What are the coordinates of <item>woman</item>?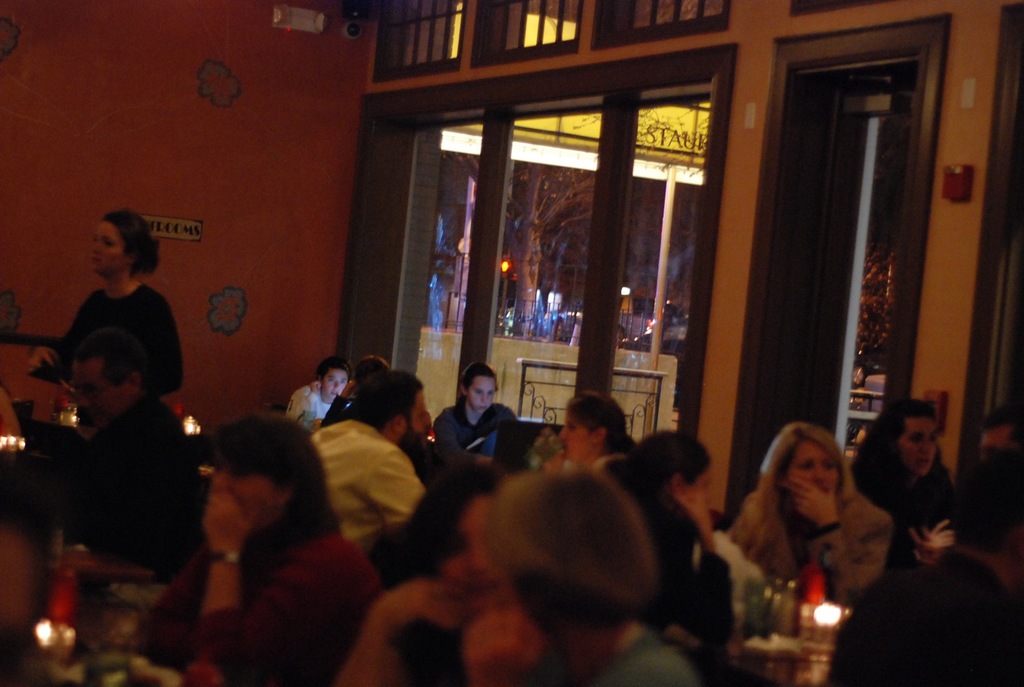
BBox(330, 460, 539, 686).
